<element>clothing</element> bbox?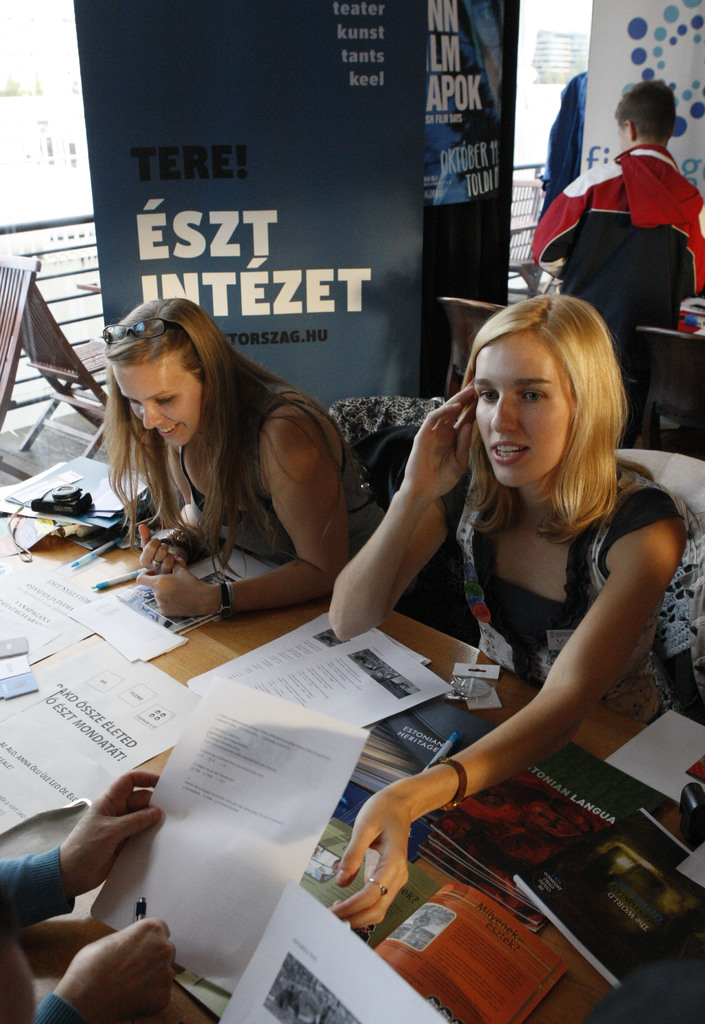
pyautogui.locateOnScreen(531, 147, 704, 335)
